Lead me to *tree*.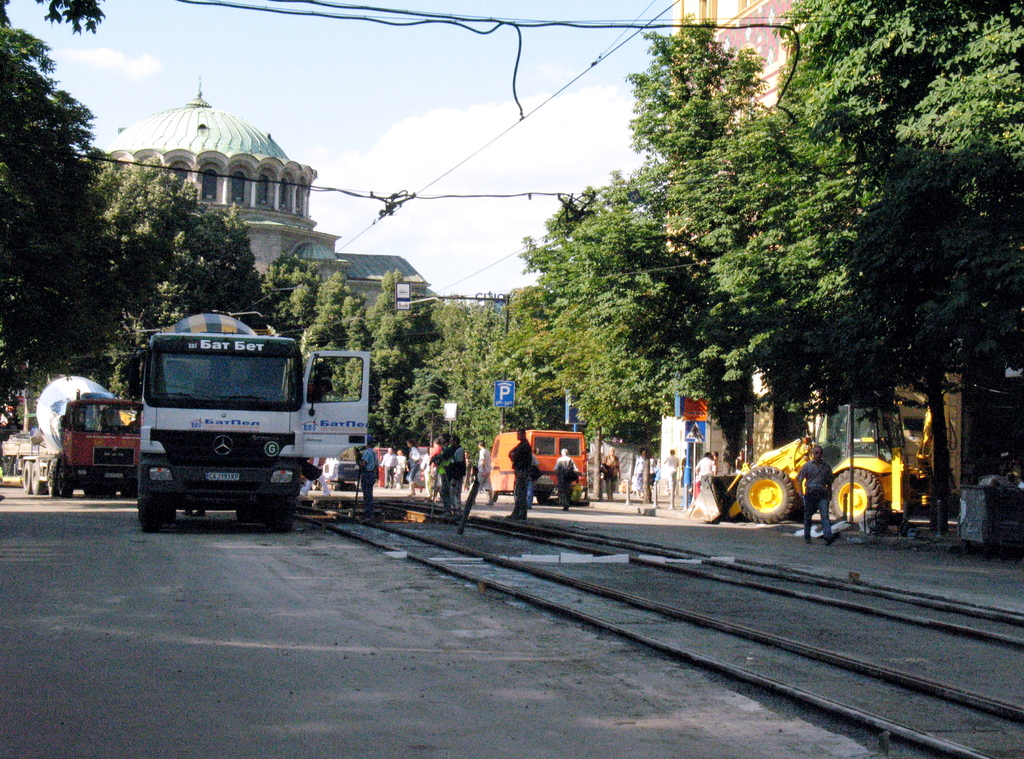
Lead to [93, 156, 262, 403].
